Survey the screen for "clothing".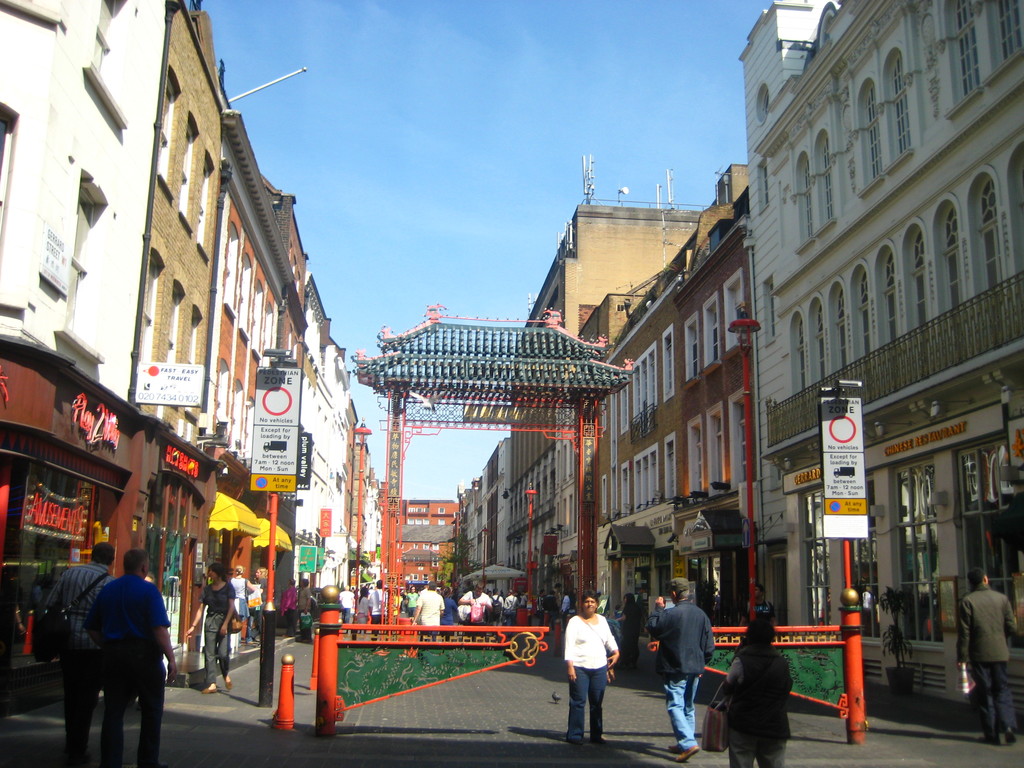
Survey found: rect(47, 562, 119, 767).
